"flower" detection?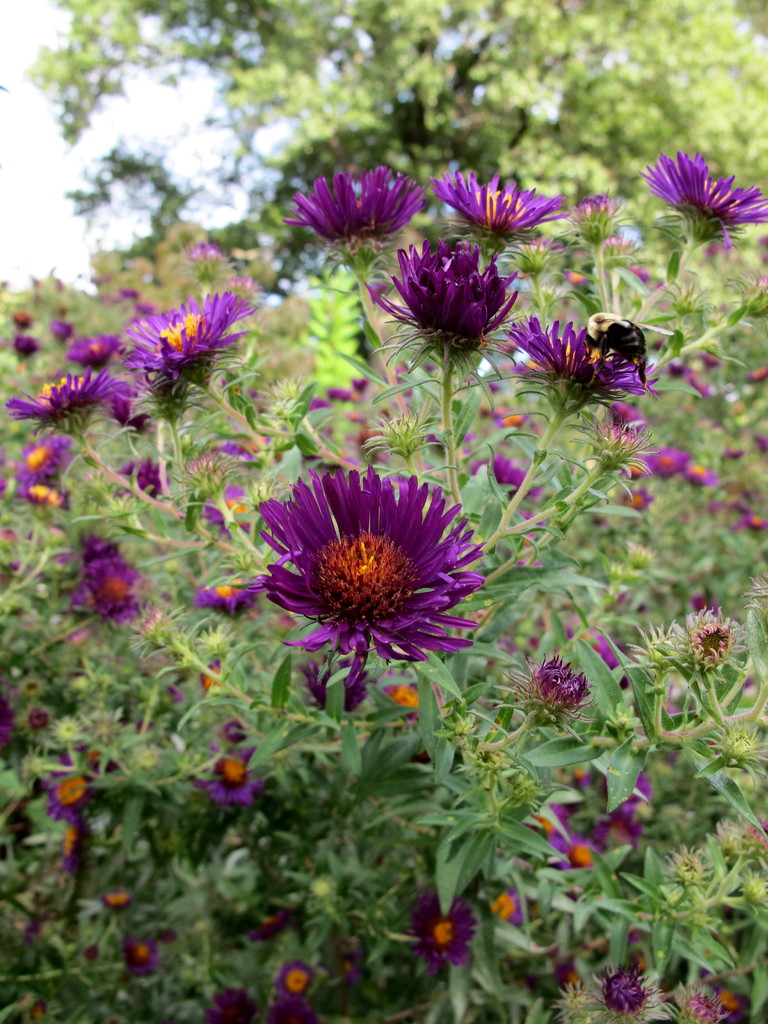
(604, 402, 648, 451)
